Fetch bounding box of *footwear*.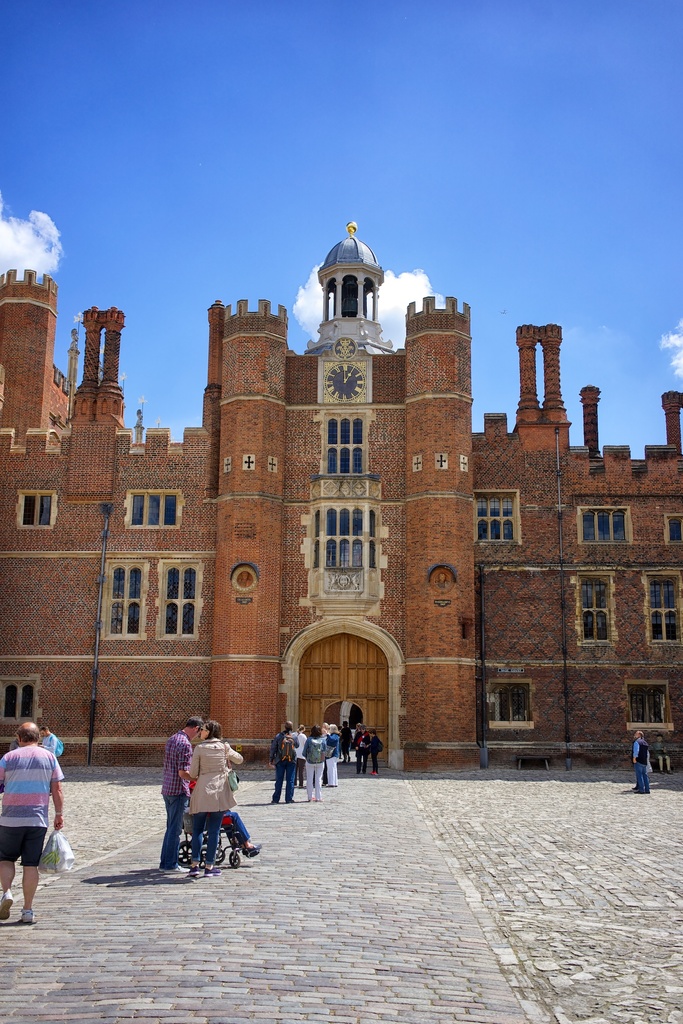
Bbox: [189, 867, 199, 879].
